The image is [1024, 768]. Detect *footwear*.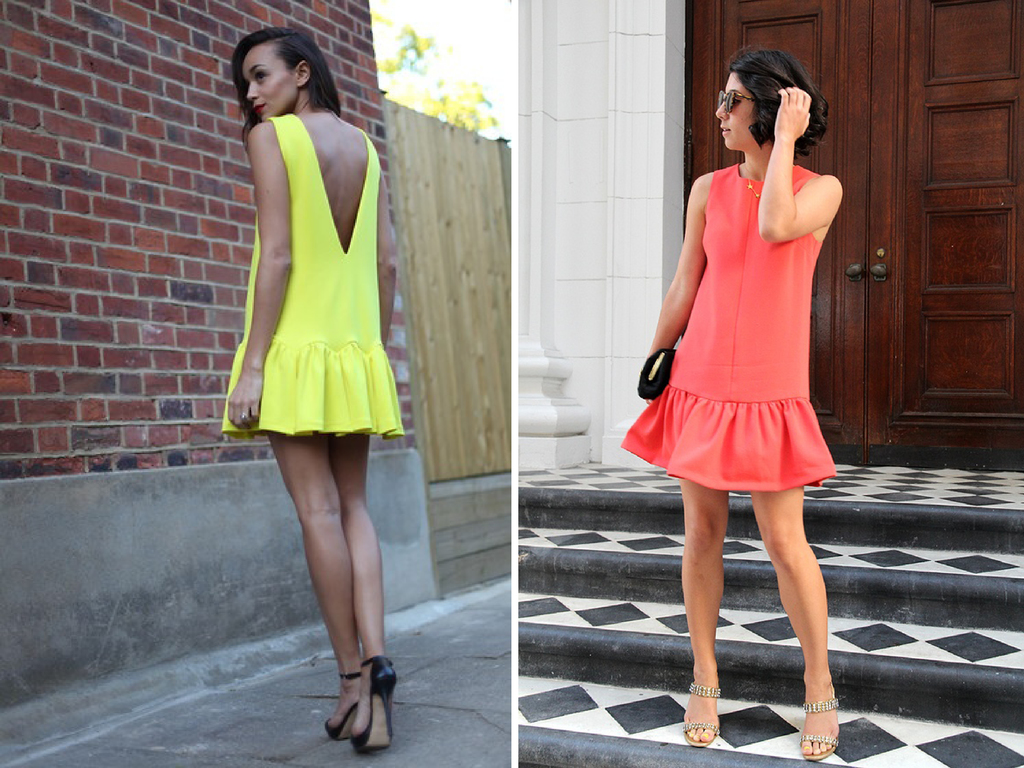
Detection: 680 685 713 753.
